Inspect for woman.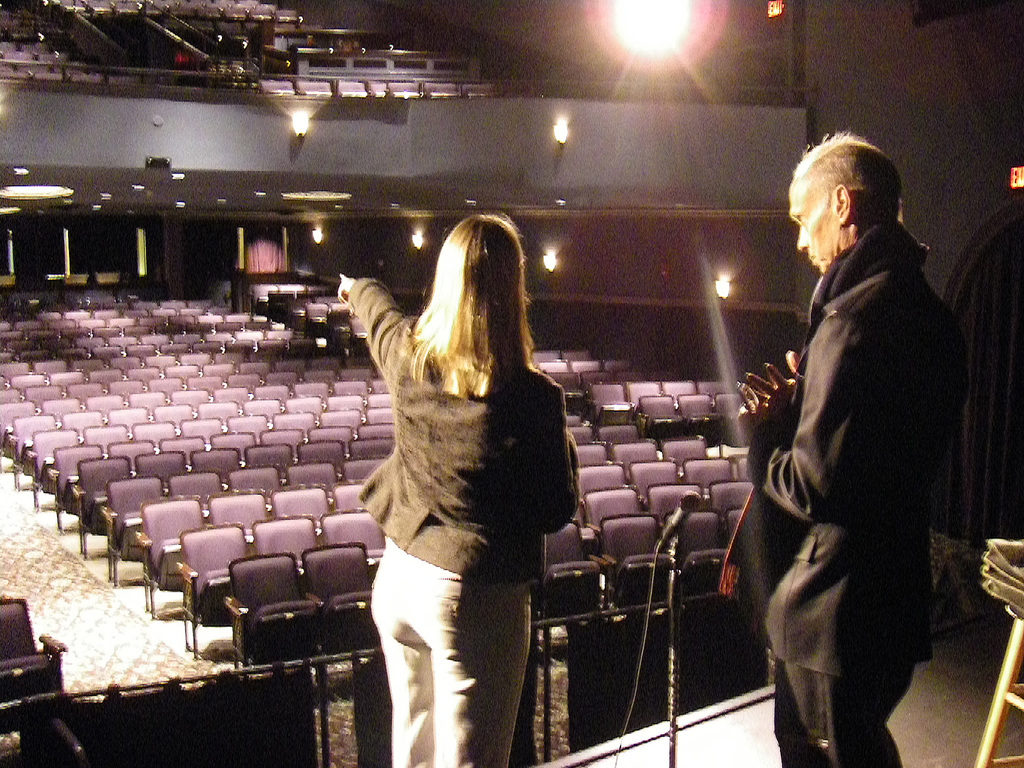
Inspection: crop(335, 207, 578, 767).
